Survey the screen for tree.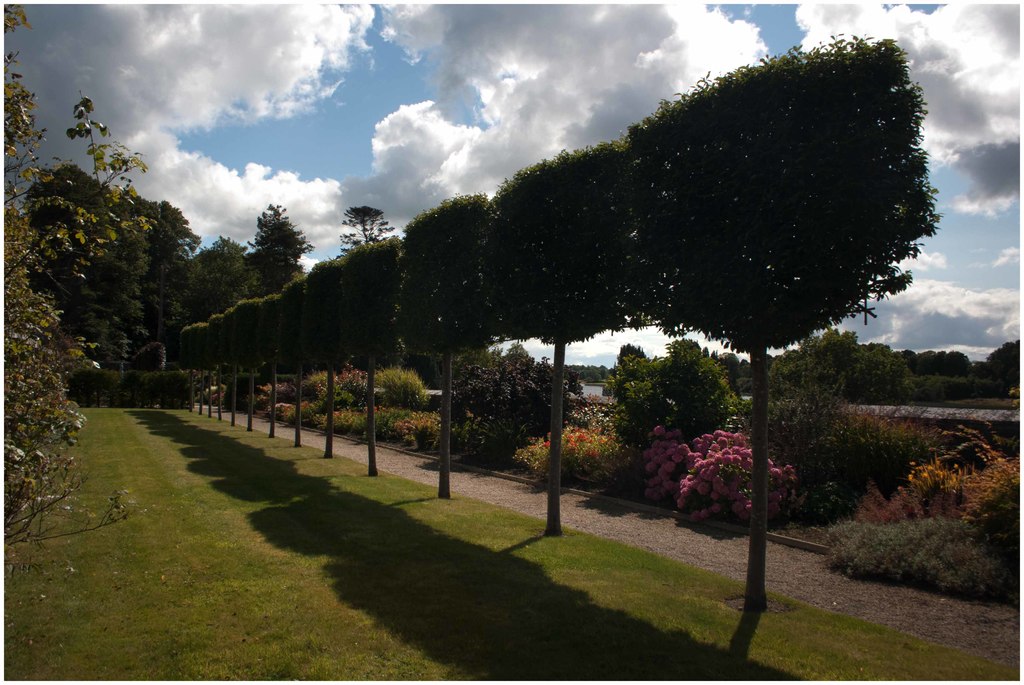
Survey found: {"left": 249, "top": 195, "right": 316, "bottom": 286}.
